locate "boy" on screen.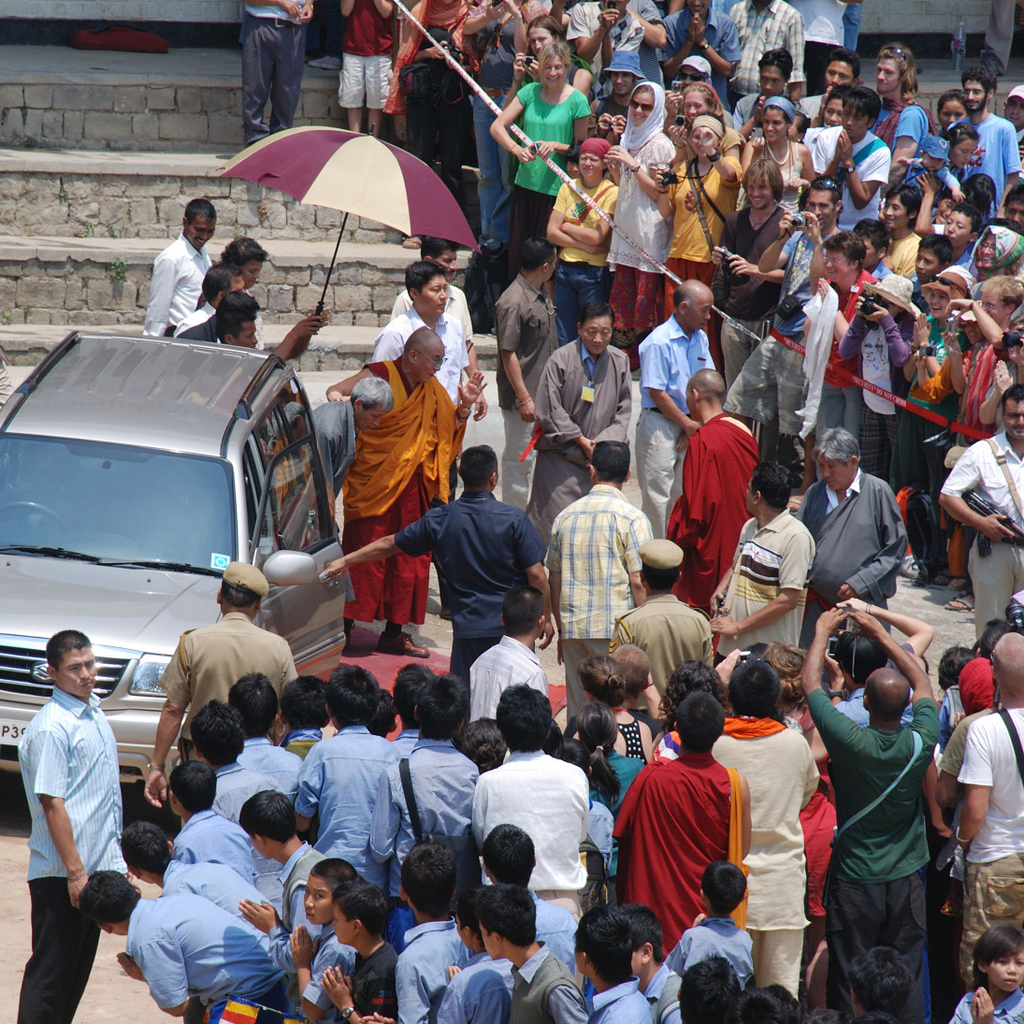
On screen at rect(311, 879, 409, 1023).
